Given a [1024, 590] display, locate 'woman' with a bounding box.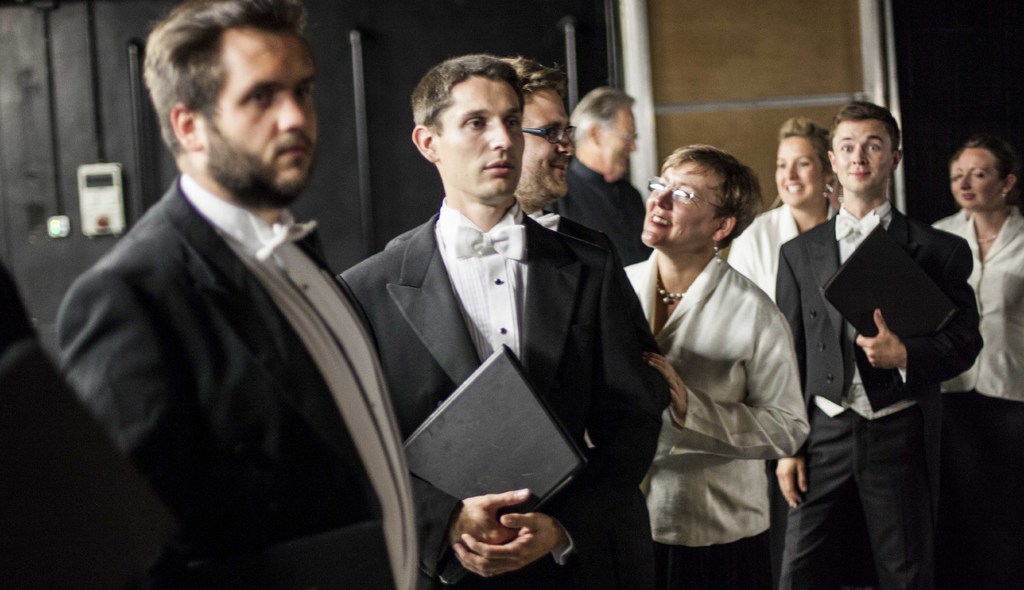
Located: region(623, 129, 820, 582).
